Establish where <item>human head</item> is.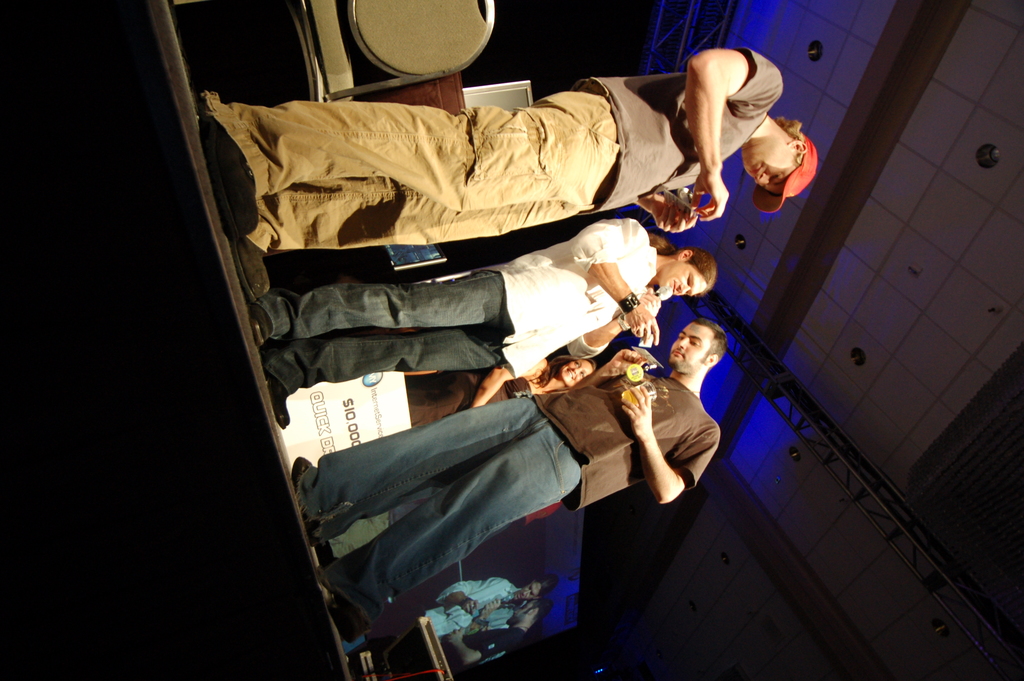
Established at Rect(507, 595, 553, 624).
